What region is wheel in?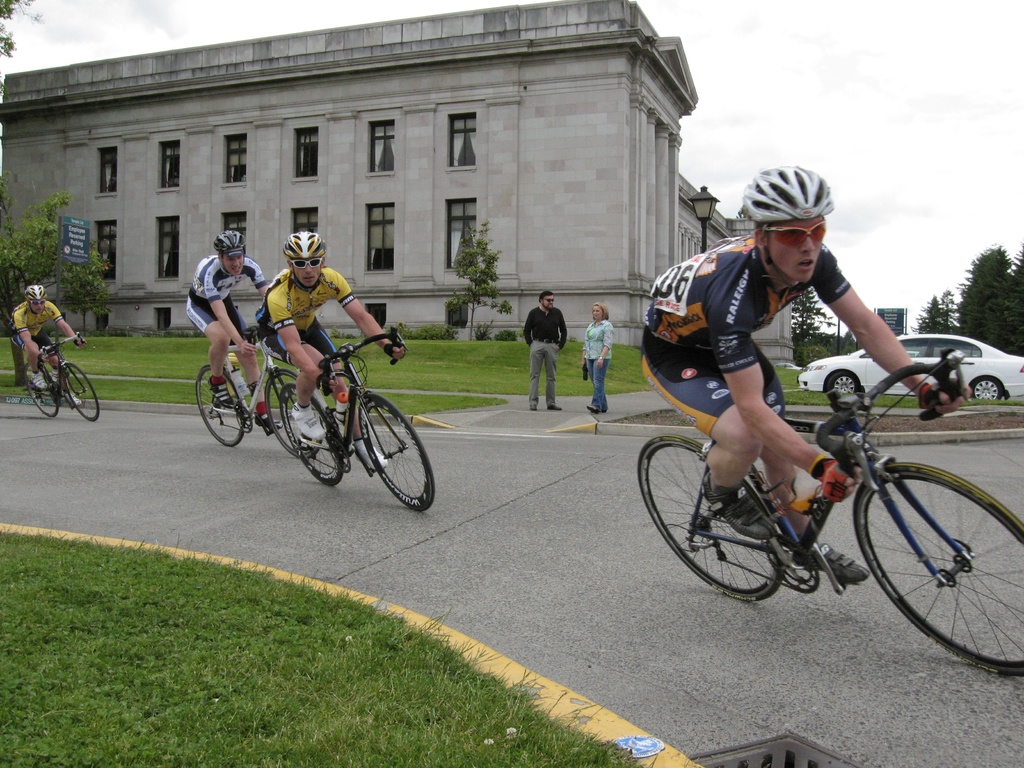
<box>636,433,782,602</box>.
